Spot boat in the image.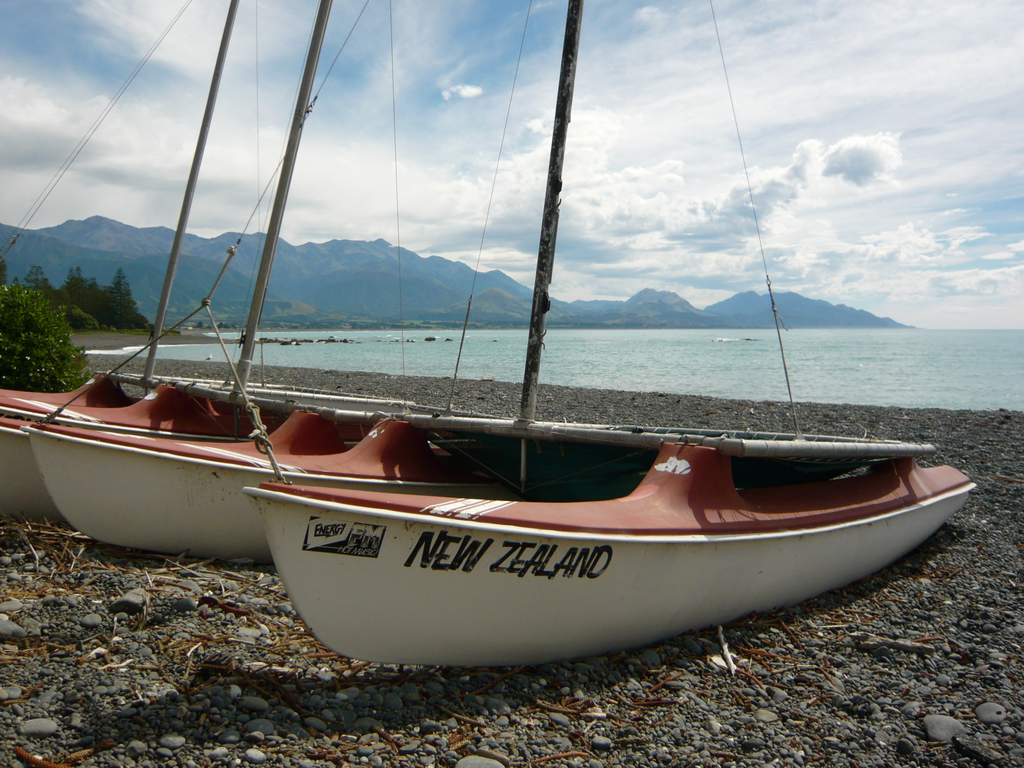
boat found at <bbox>0, 40, 979, 676</bbox>.
